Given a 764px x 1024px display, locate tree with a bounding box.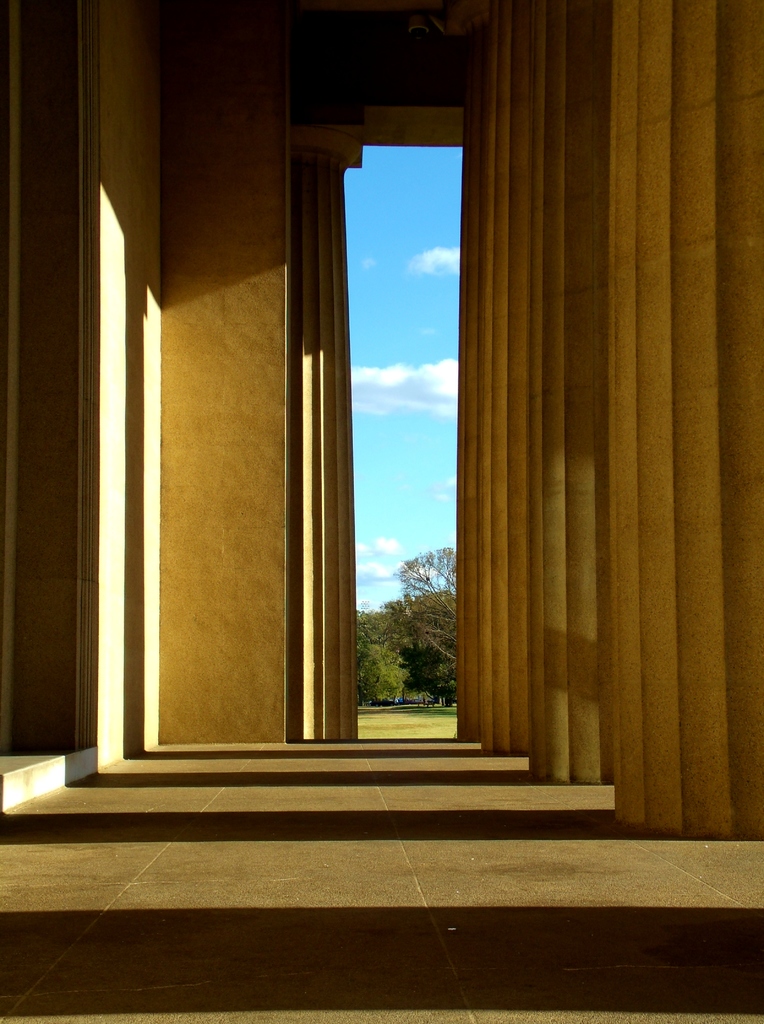
Located: (x1=365, y1=633, x2=423, y2=714).
